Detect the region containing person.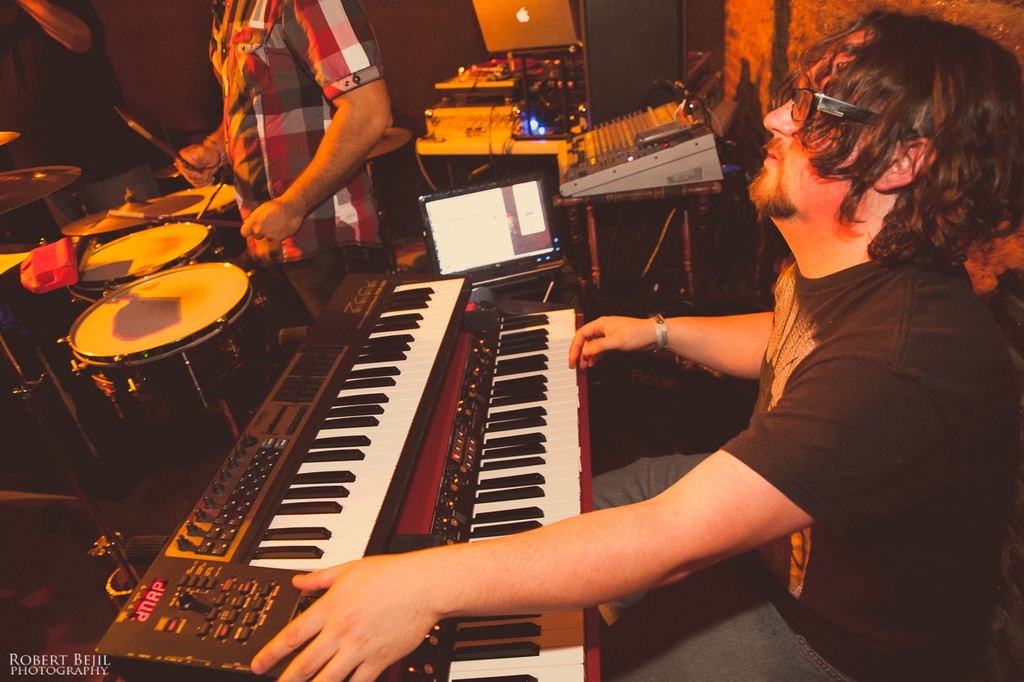
x1=244, y1=9, x2=1023, y2=681.
